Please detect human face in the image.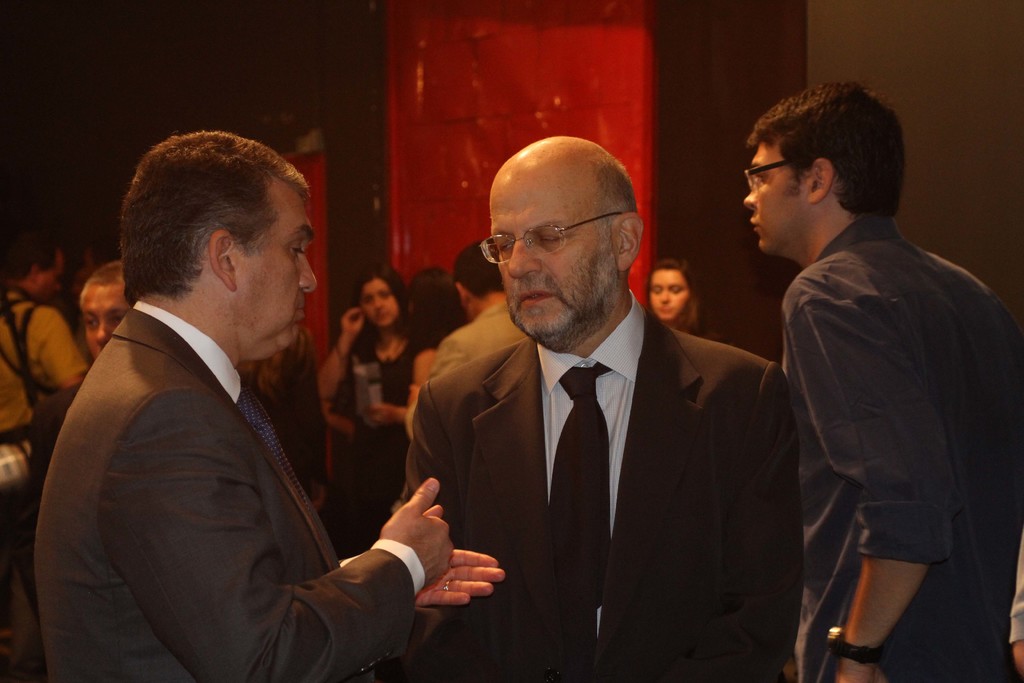
bbox=(358, 282, 402, 328).
